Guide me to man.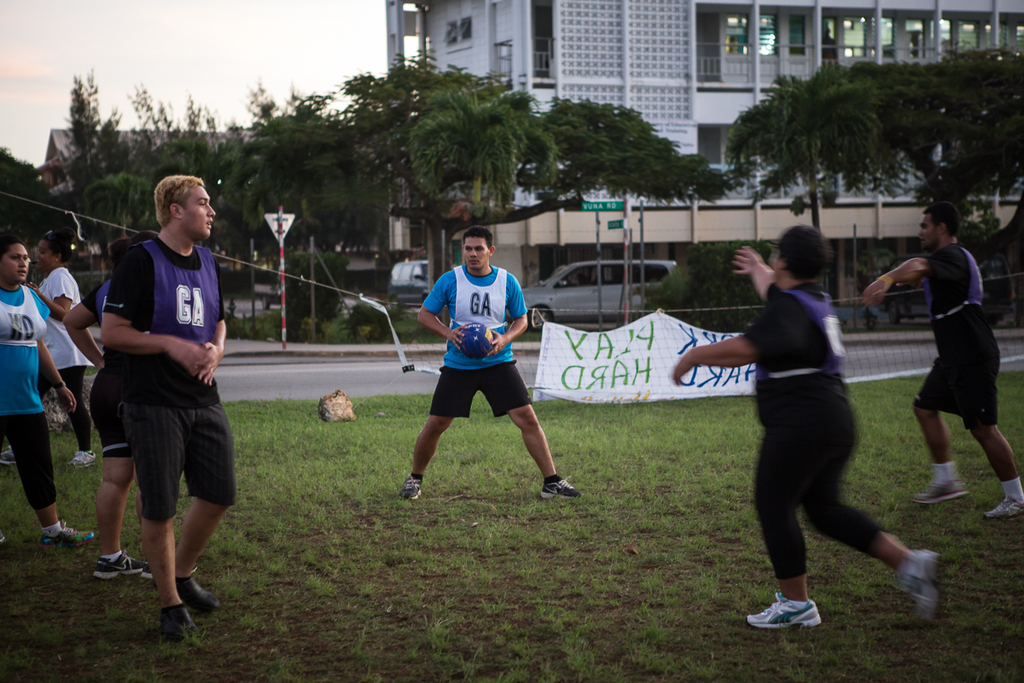
Guidance: box(99, 172, 239, 637).
